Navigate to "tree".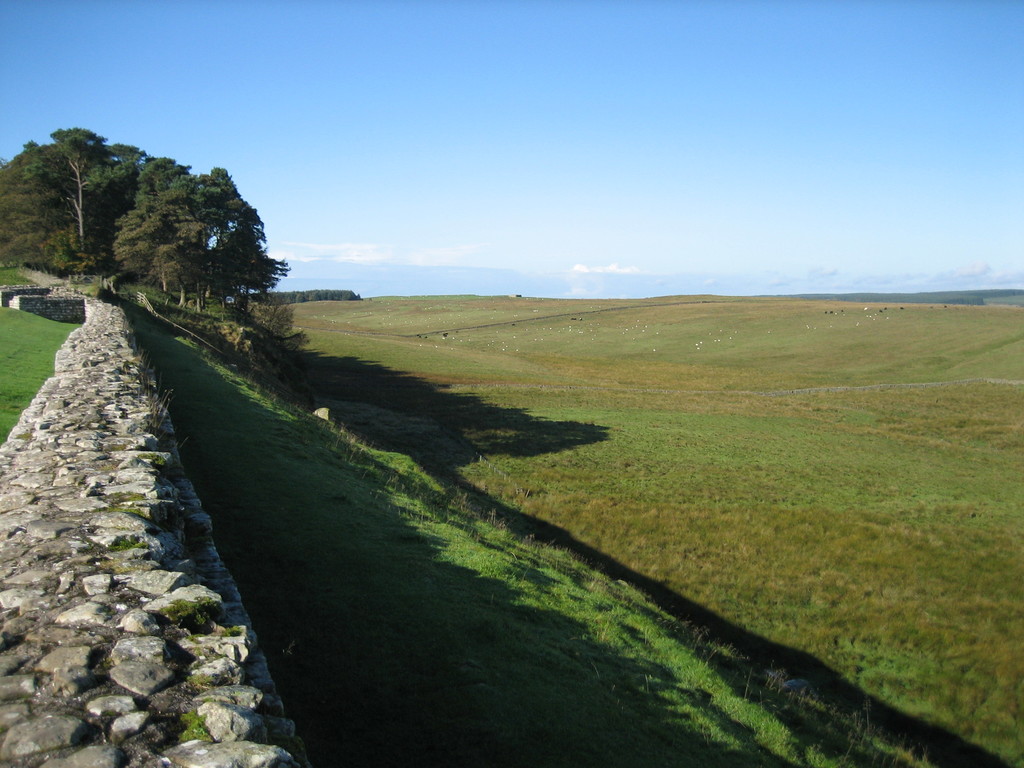
Navigation target: [0, 127, 150, 276].
